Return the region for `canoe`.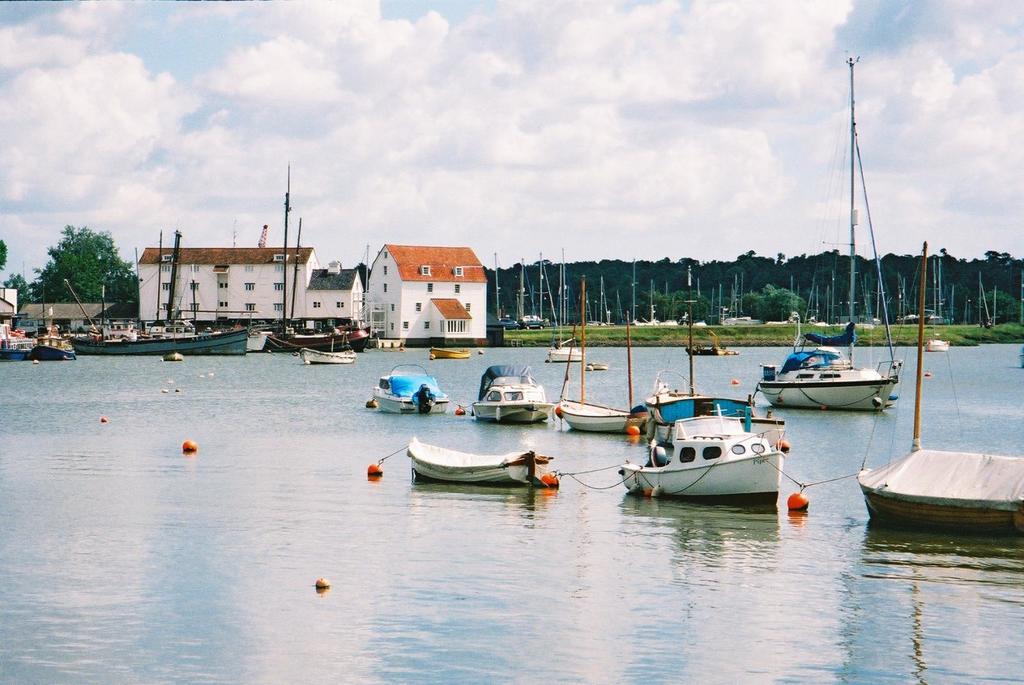
400,434,538,493.
